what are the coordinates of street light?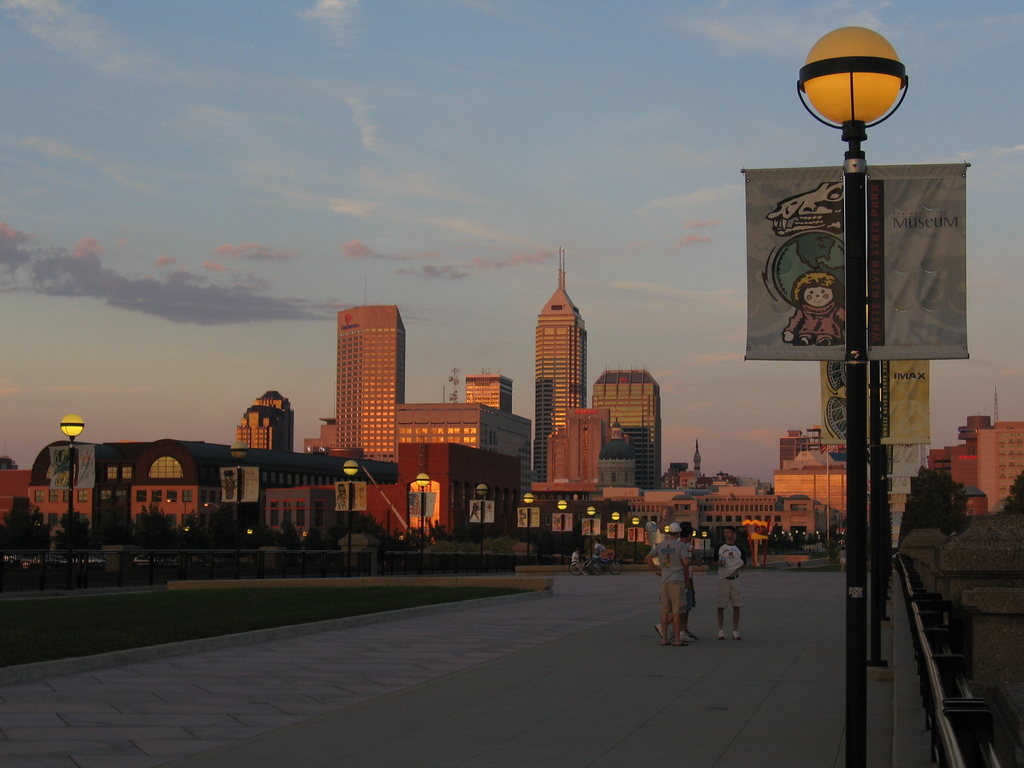
475,481,488,563.
